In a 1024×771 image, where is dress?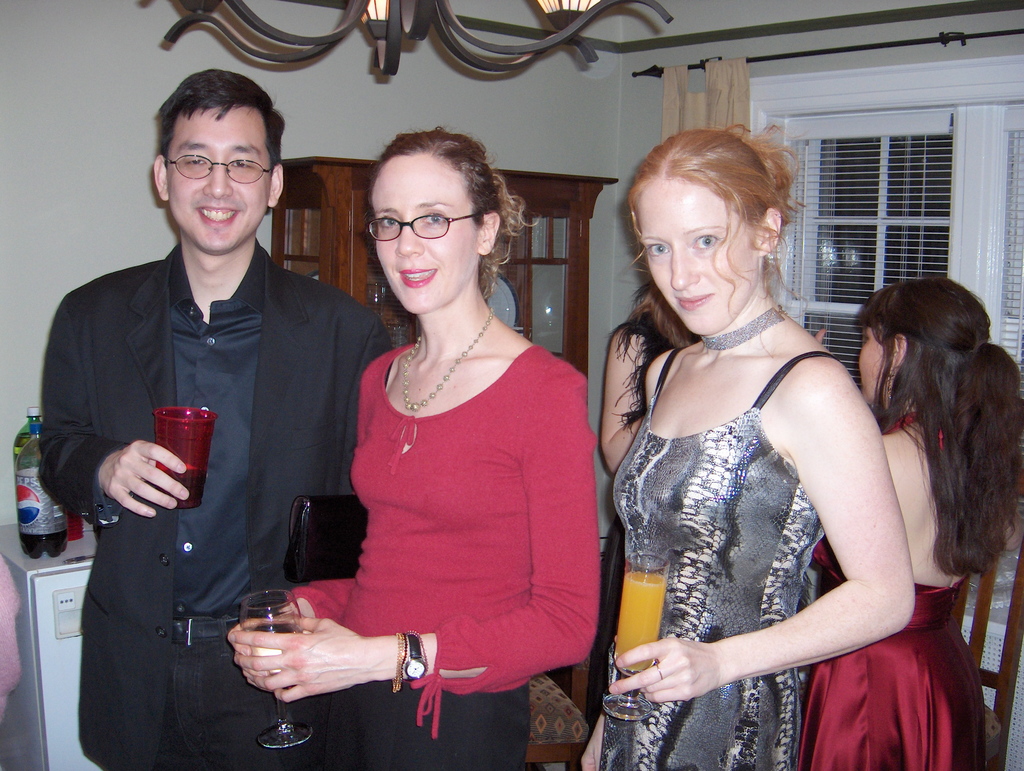
left=599, top=352, right=838, bottom=770.
